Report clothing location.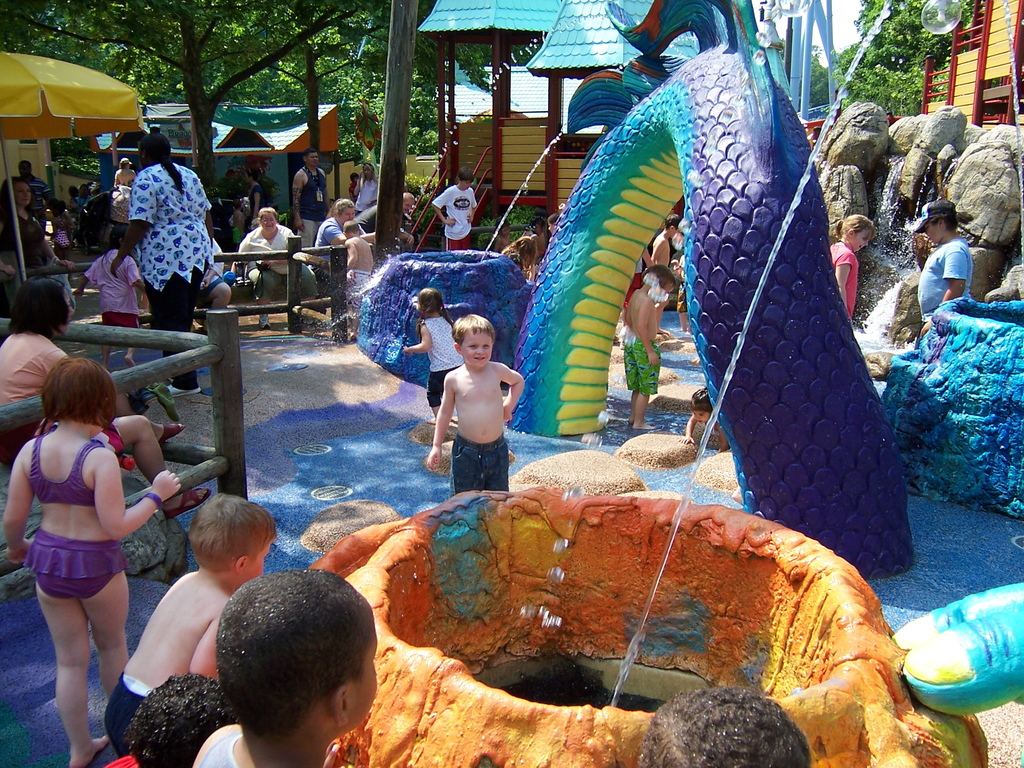
Report: 449/433/509/499.
